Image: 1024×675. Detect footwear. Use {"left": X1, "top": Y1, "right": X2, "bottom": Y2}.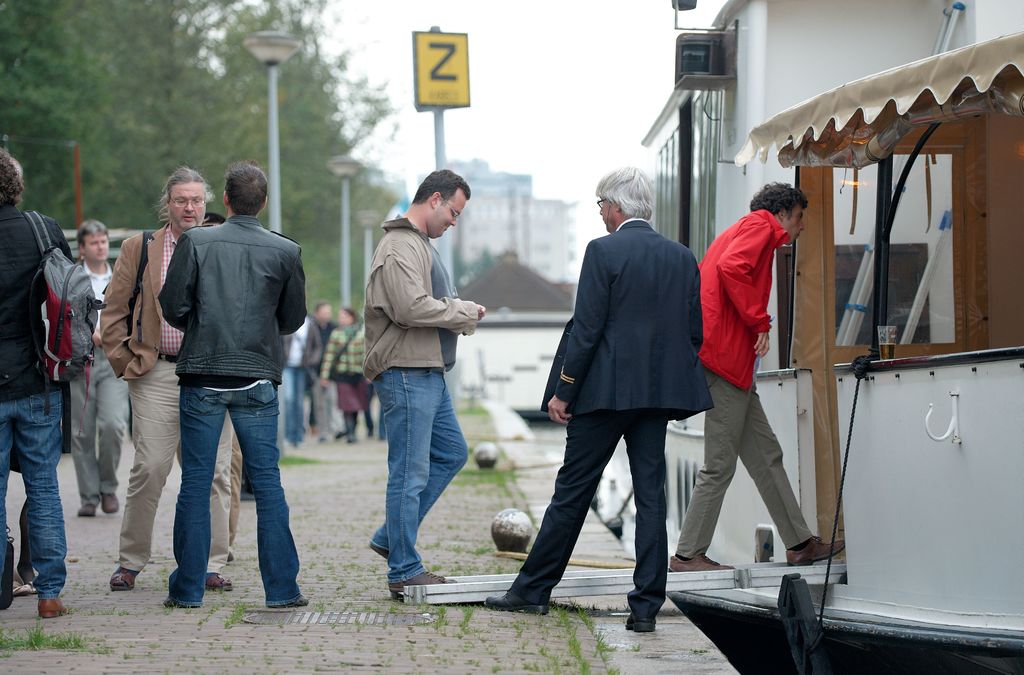
{"left": 157, "top": 592, "right": 200, "bottom": 612}.
